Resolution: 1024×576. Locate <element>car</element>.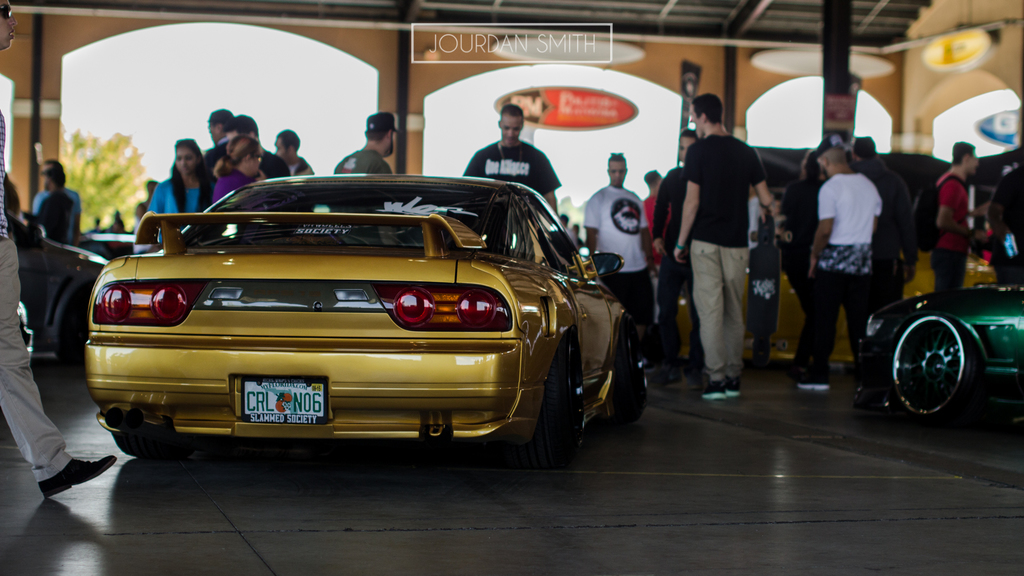
851,281,1023,431.
